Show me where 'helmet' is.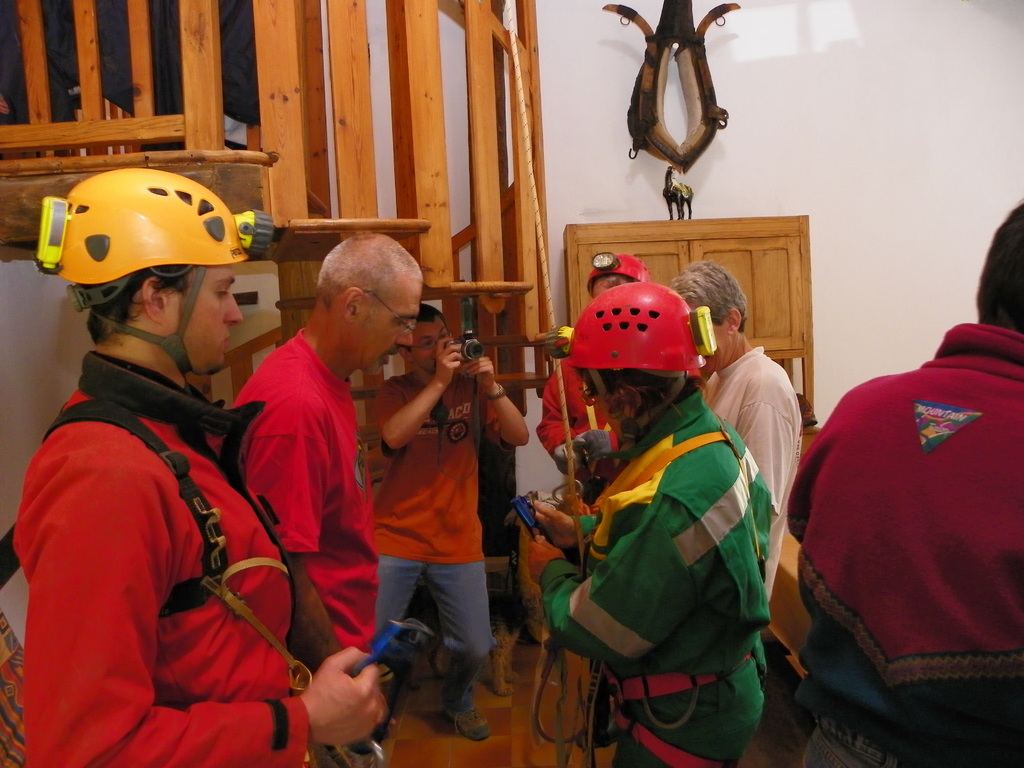
'helmet' is at {"left": 36, "top": 163, "right": 276, "bottom": 405}.
